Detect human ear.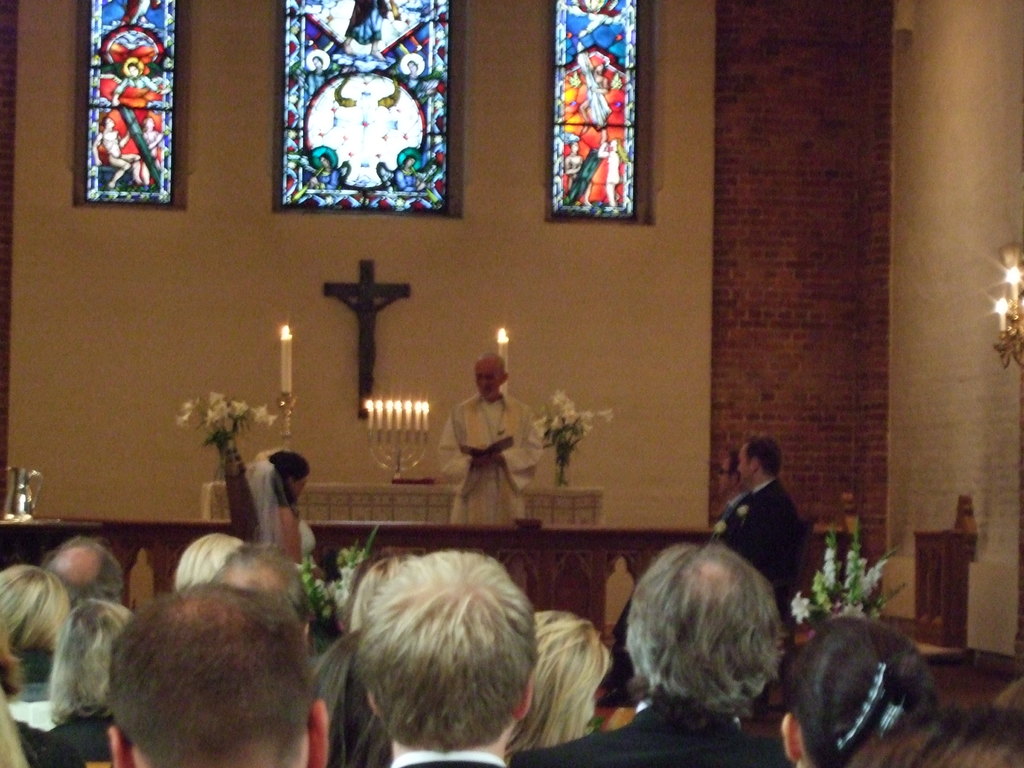
Detected at crop(779, 716, 800, 762).
